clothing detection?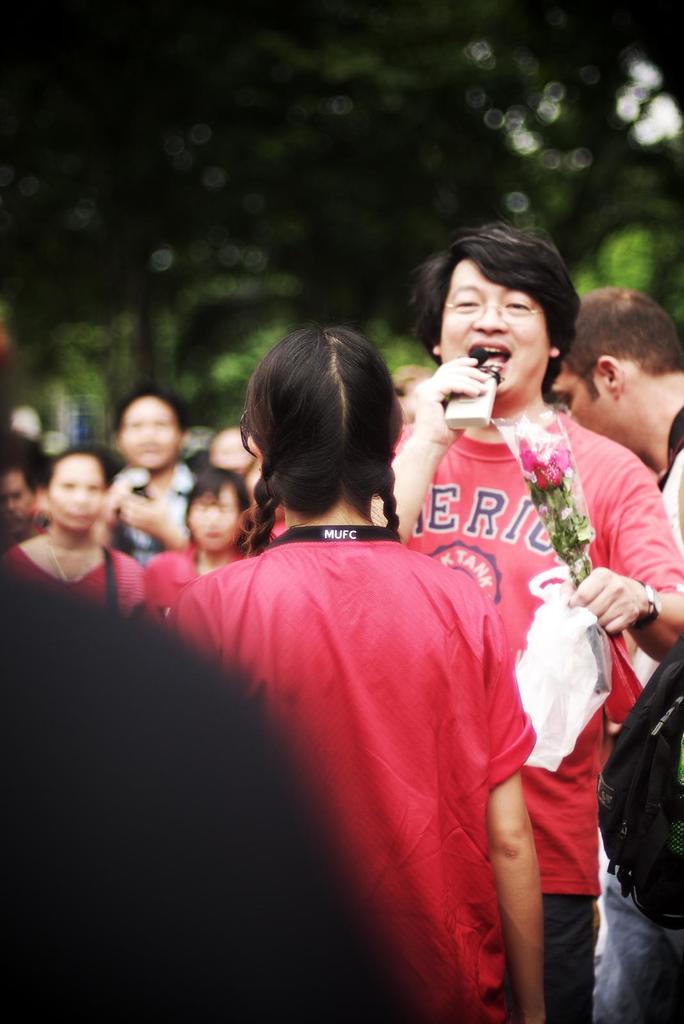
bbox=(398, 410, 683, 1023)
